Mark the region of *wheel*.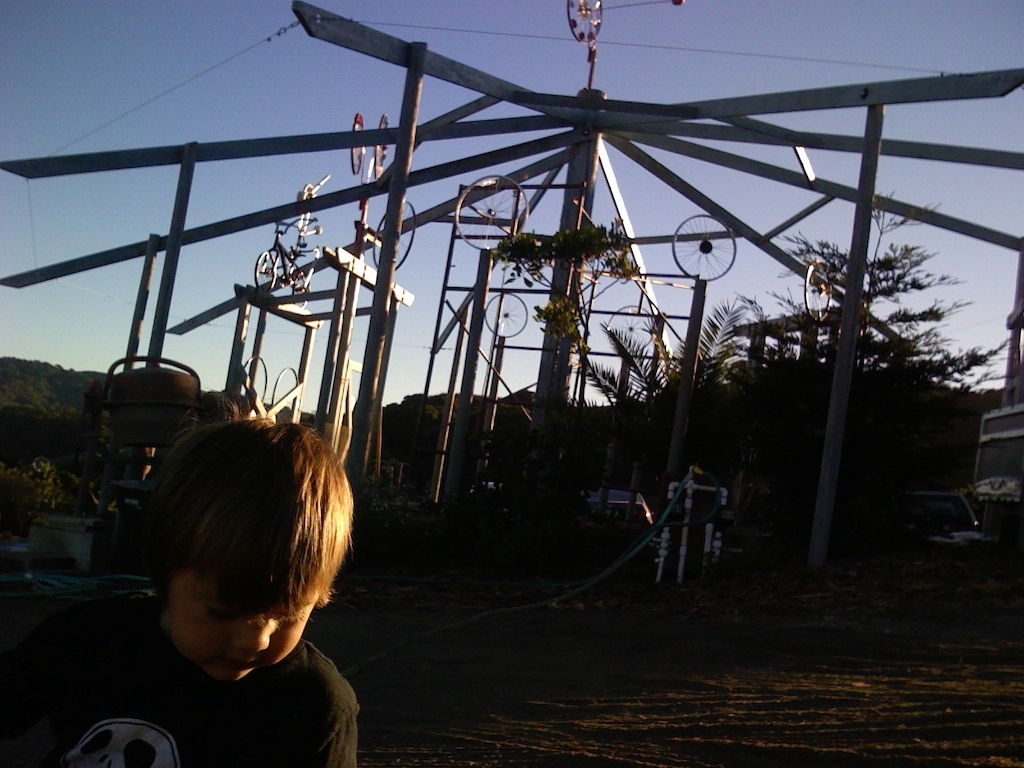
Region: bbox=[666, 214, 735, 284].
